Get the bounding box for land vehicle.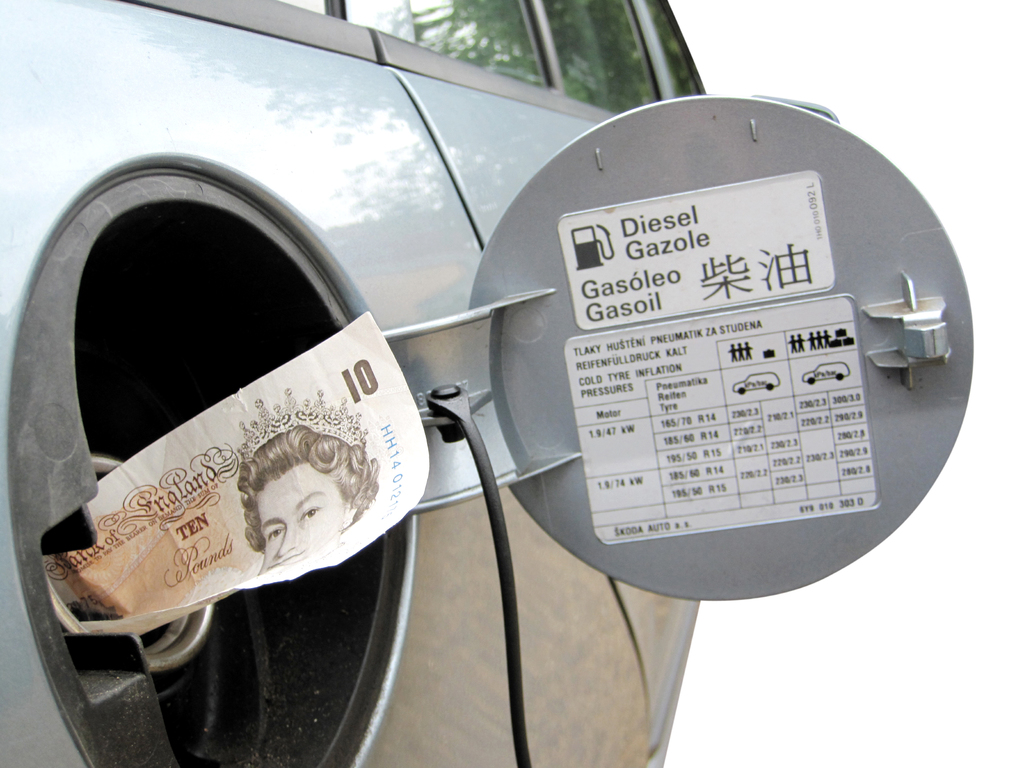
799/358/850/383.
